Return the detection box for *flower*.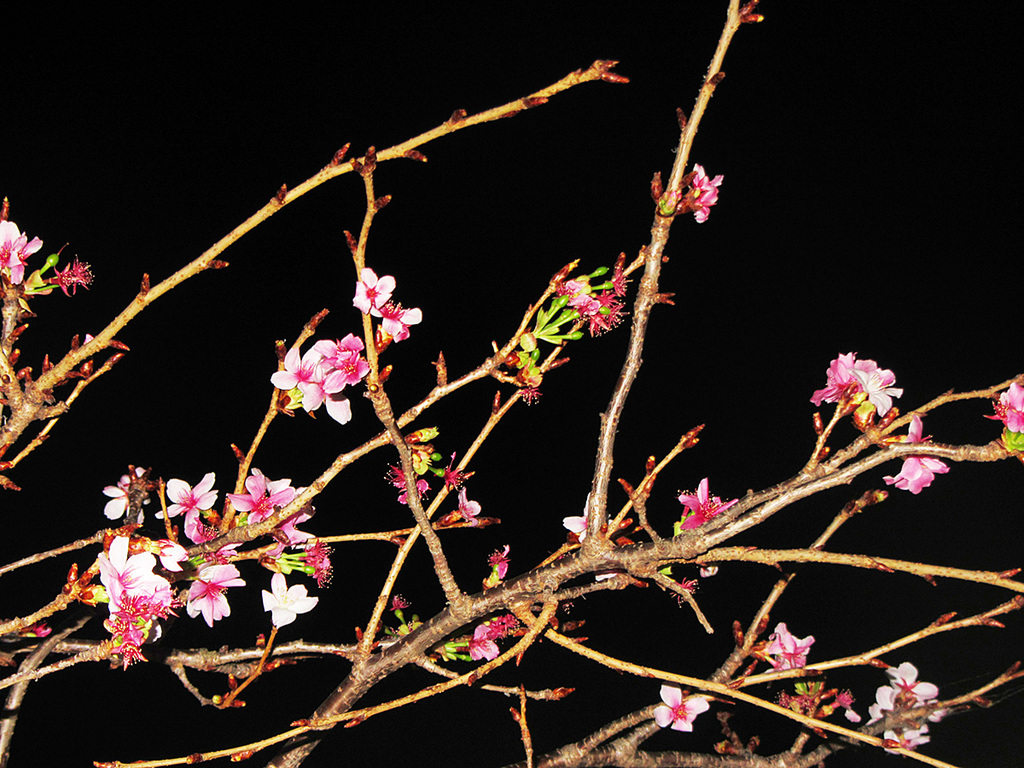
x1=267 y1=335 x2=369 y2=421.
